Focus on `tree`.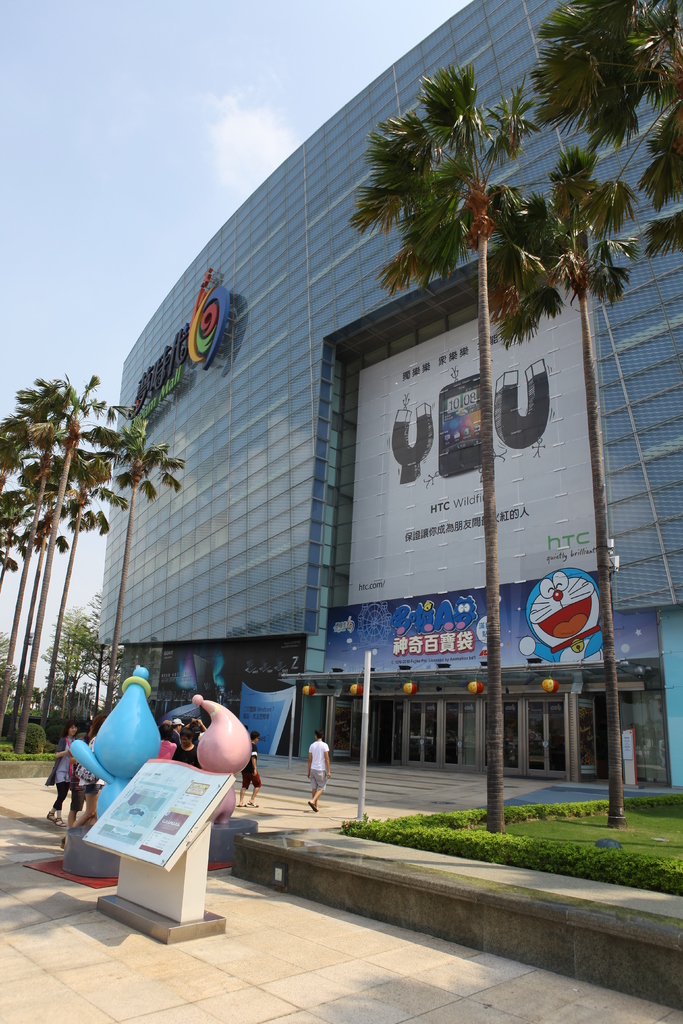
Focused at (42, 454, 128, 732).
